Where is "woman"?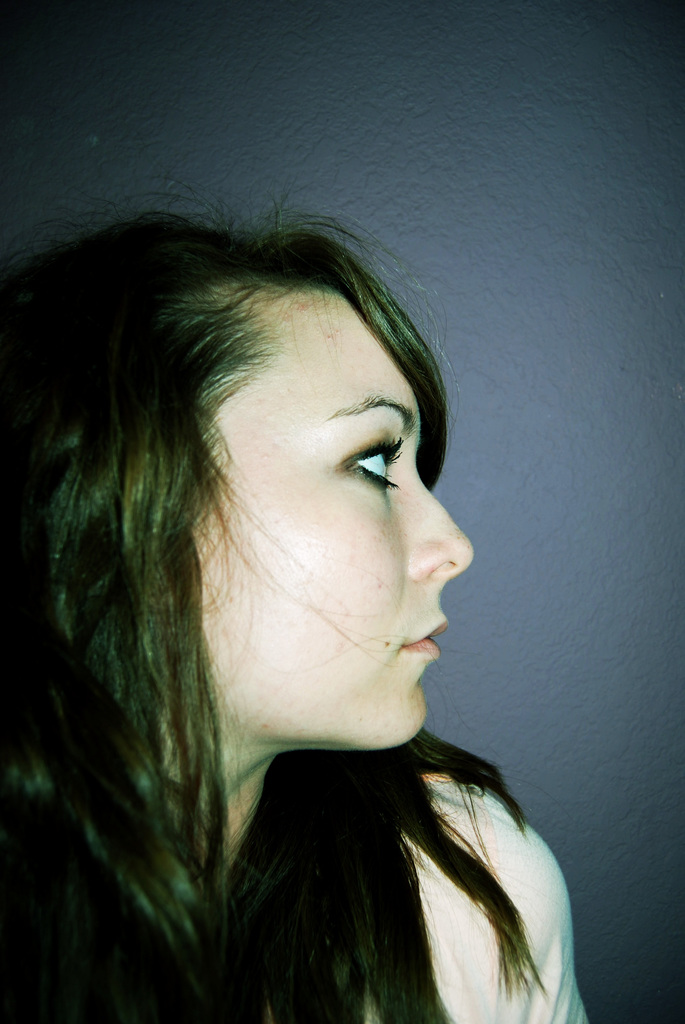
[x1=0, y1=181, x2=595, y2=1002].
